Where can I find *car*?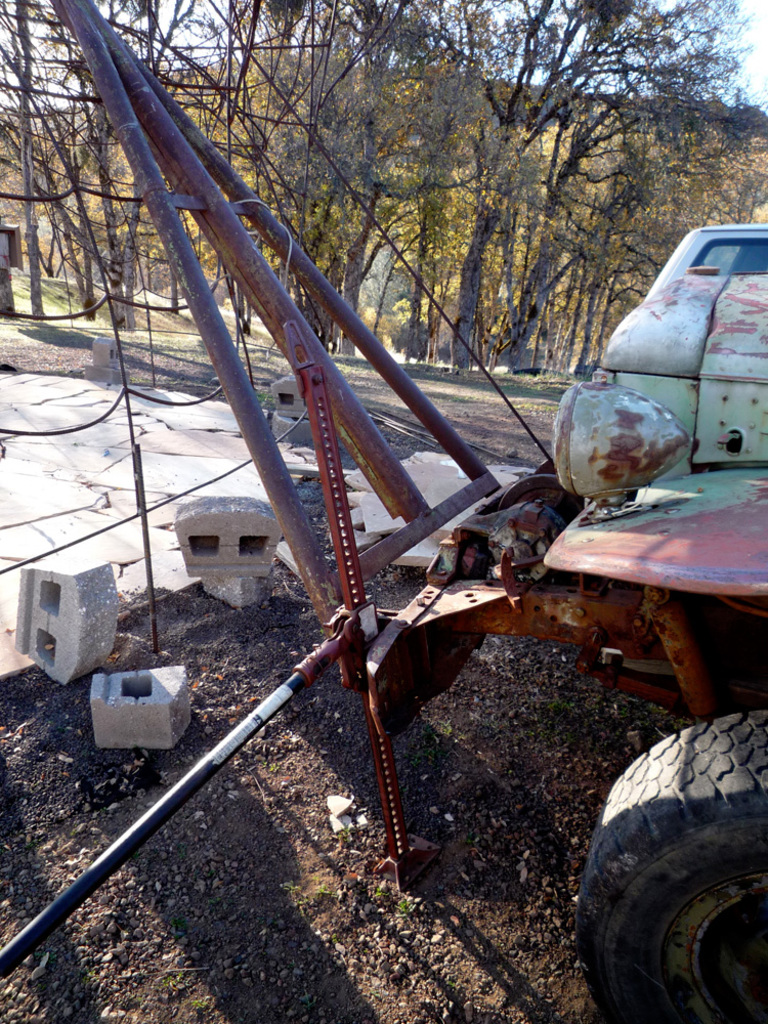
You can find it at (left=648, top=224, right=767, bottom=298).
